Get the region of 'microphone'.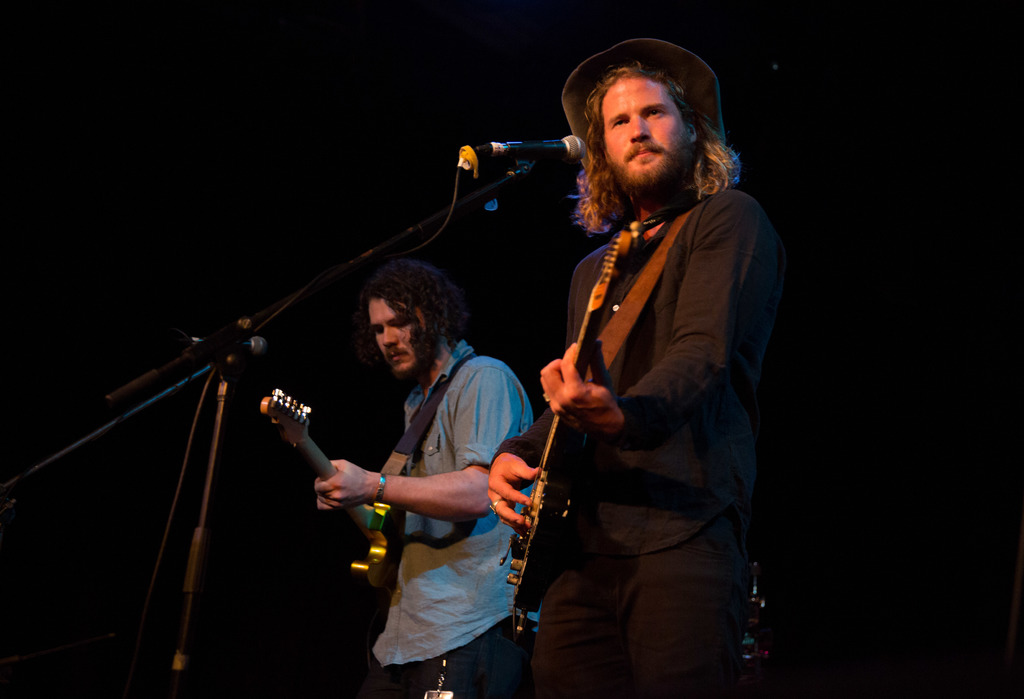
bbox(184, 332, 268, 363).
